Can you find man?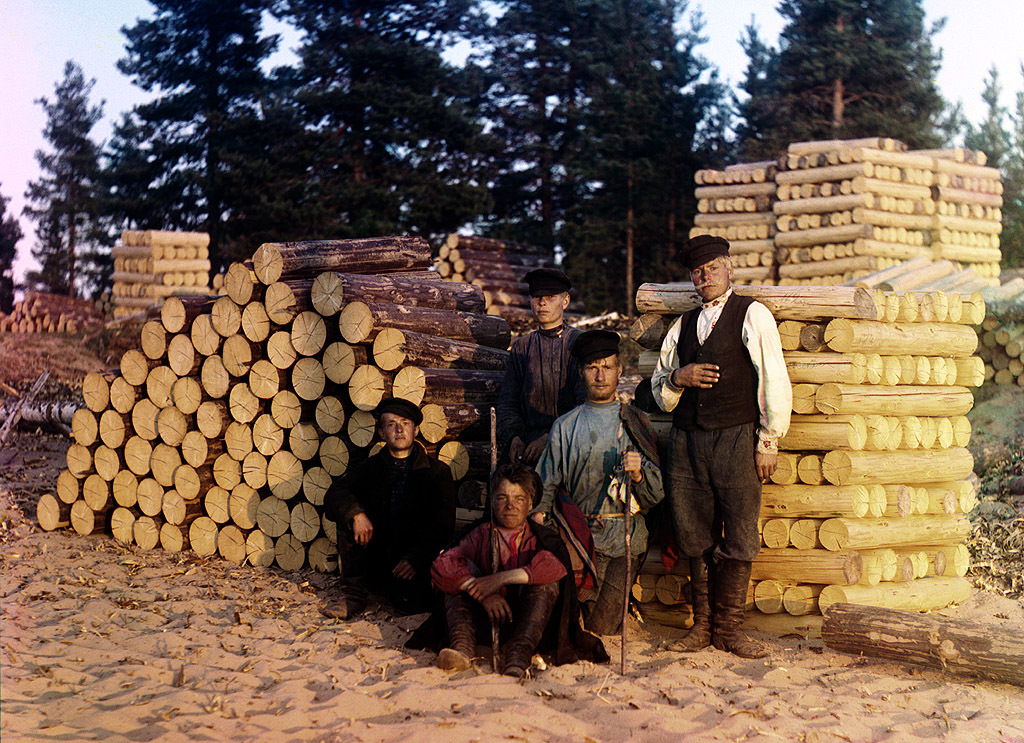
Yes, bounding box: 395,454,616,683.
